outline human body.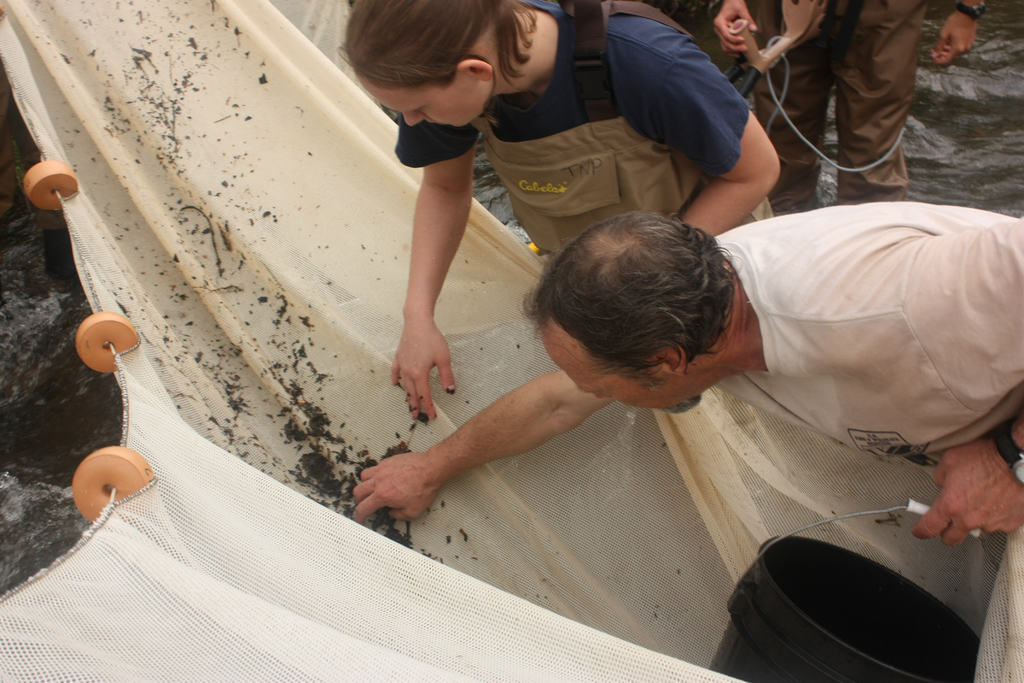
Outline: [left=348, top=195, right=1023, bottom=550].
